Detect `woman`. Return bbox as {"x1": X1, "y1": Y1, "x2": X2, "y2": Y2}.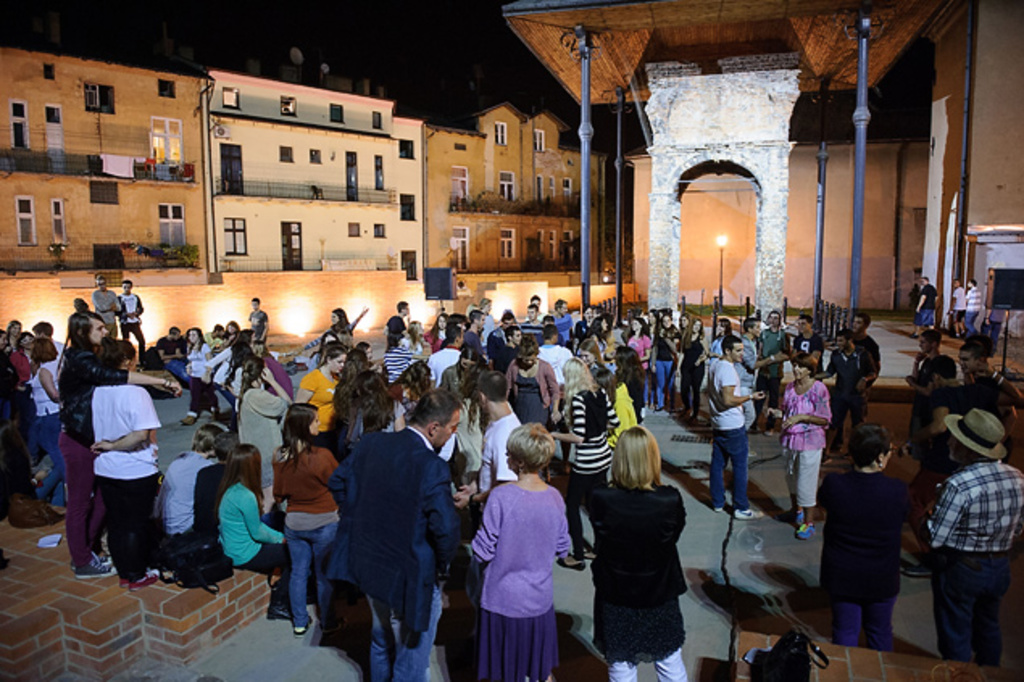
{"x1": 766, "y1": 350, "x2": 834, "y2": 539}.
